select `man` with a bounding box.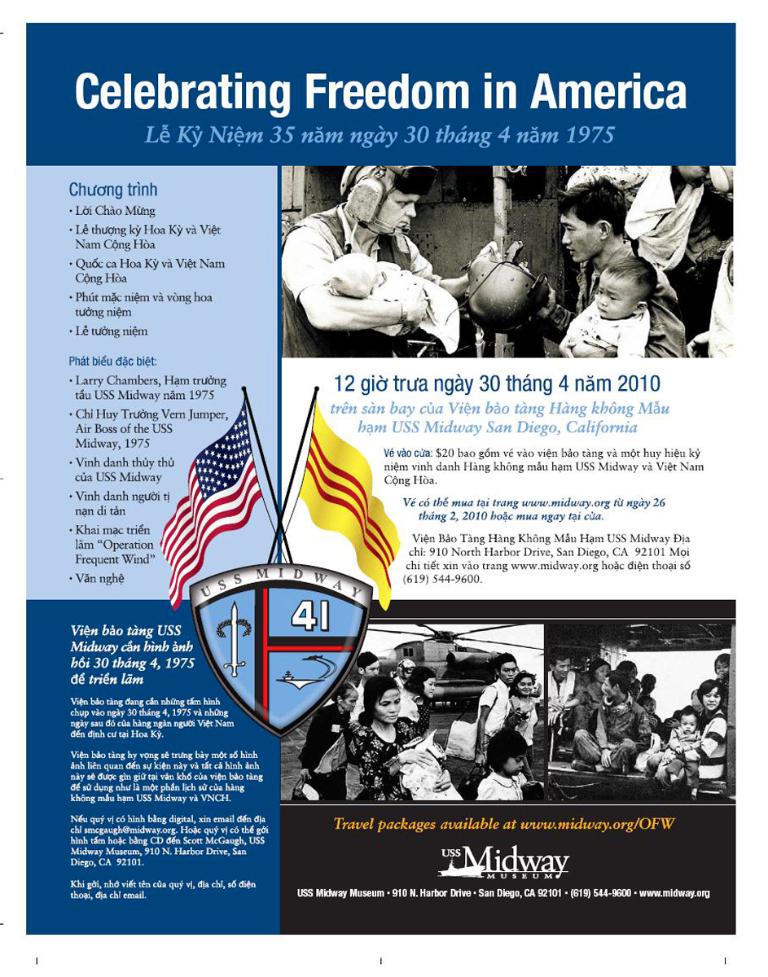
526 178 687 355.
